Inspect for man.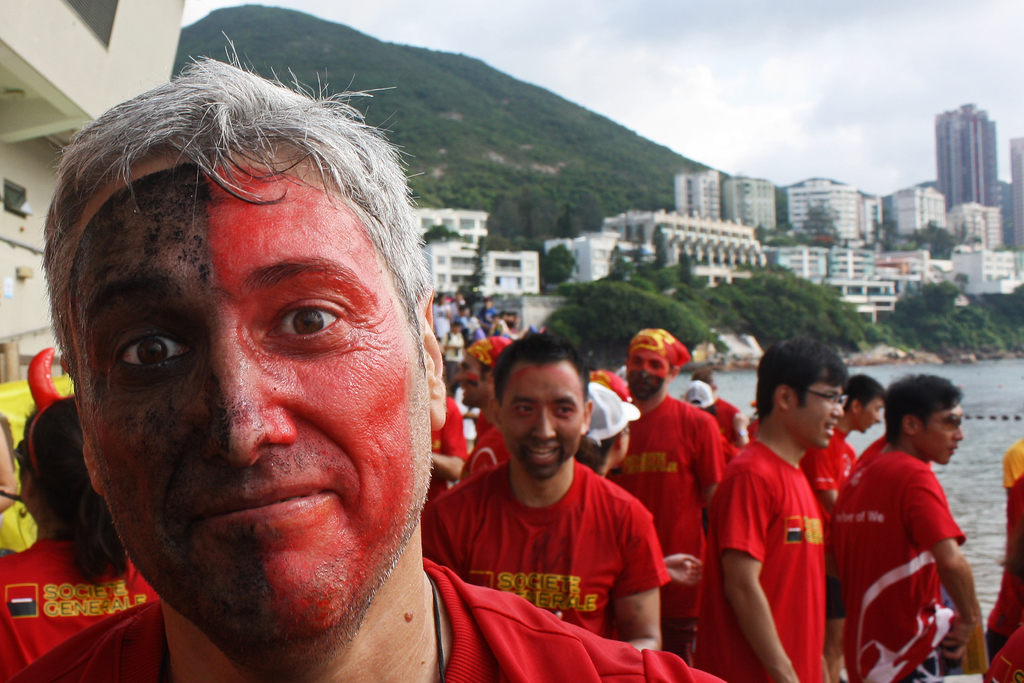
Inspection: 479,293,496,327.
